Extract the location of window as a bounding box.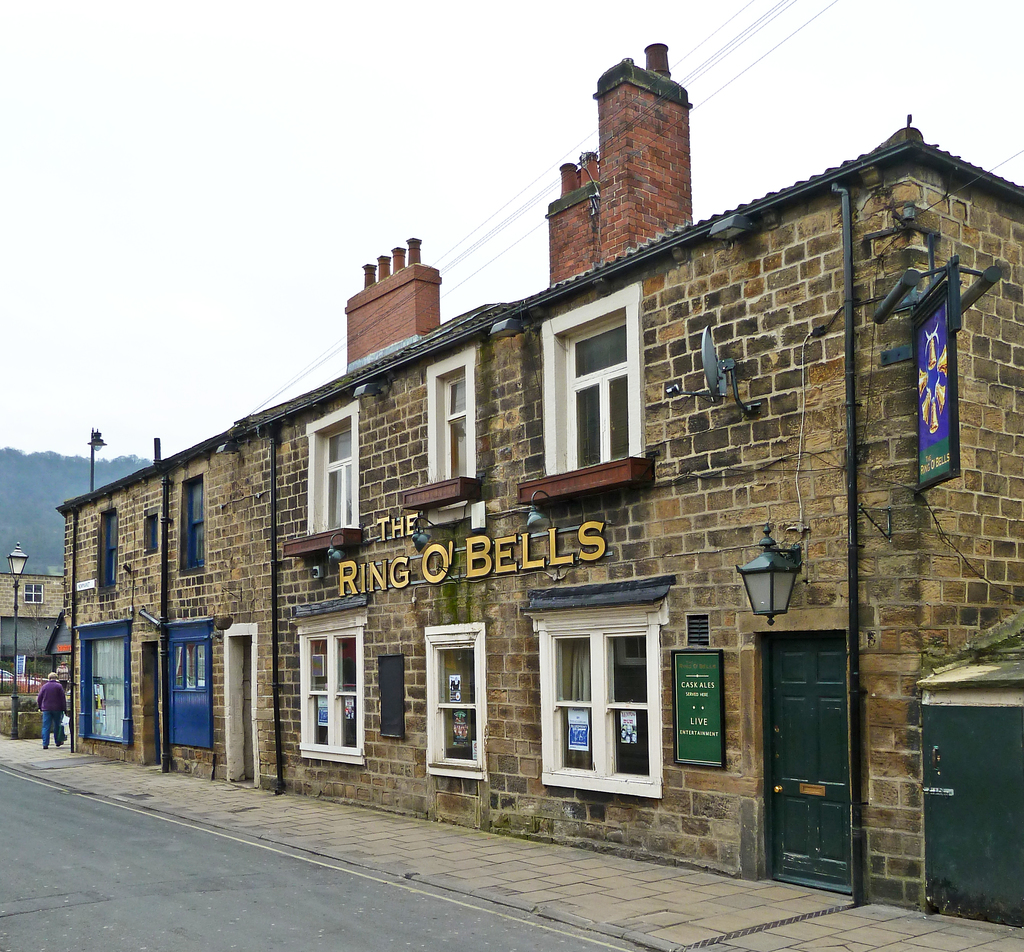
<region>280, 401, 364, 558</region>.
